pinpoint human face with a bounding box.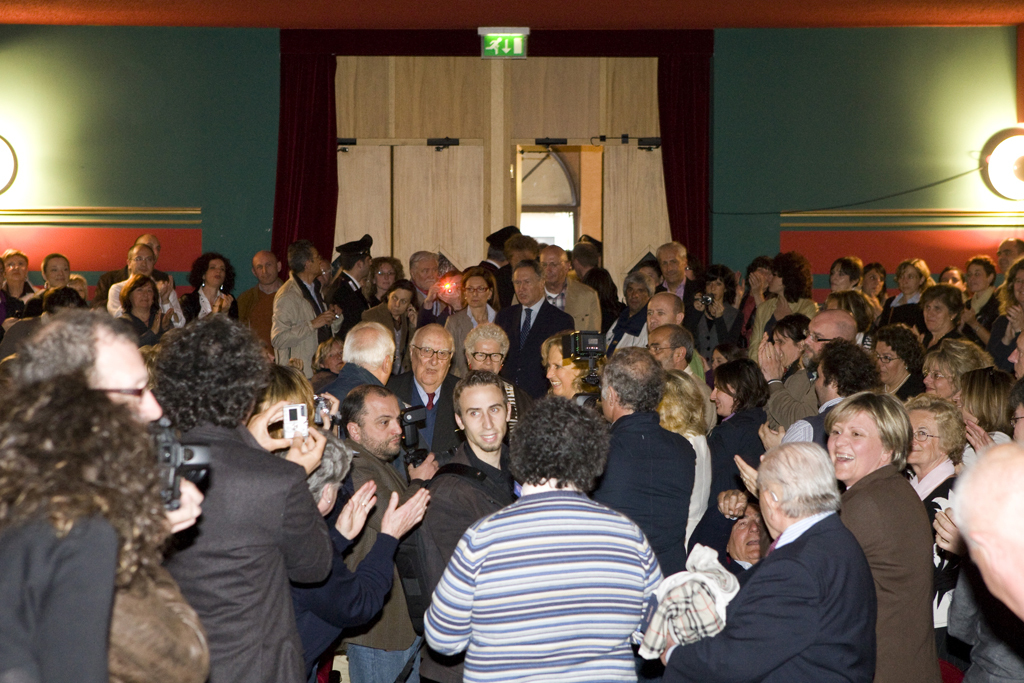
<box>922,360,958,399</box>.
